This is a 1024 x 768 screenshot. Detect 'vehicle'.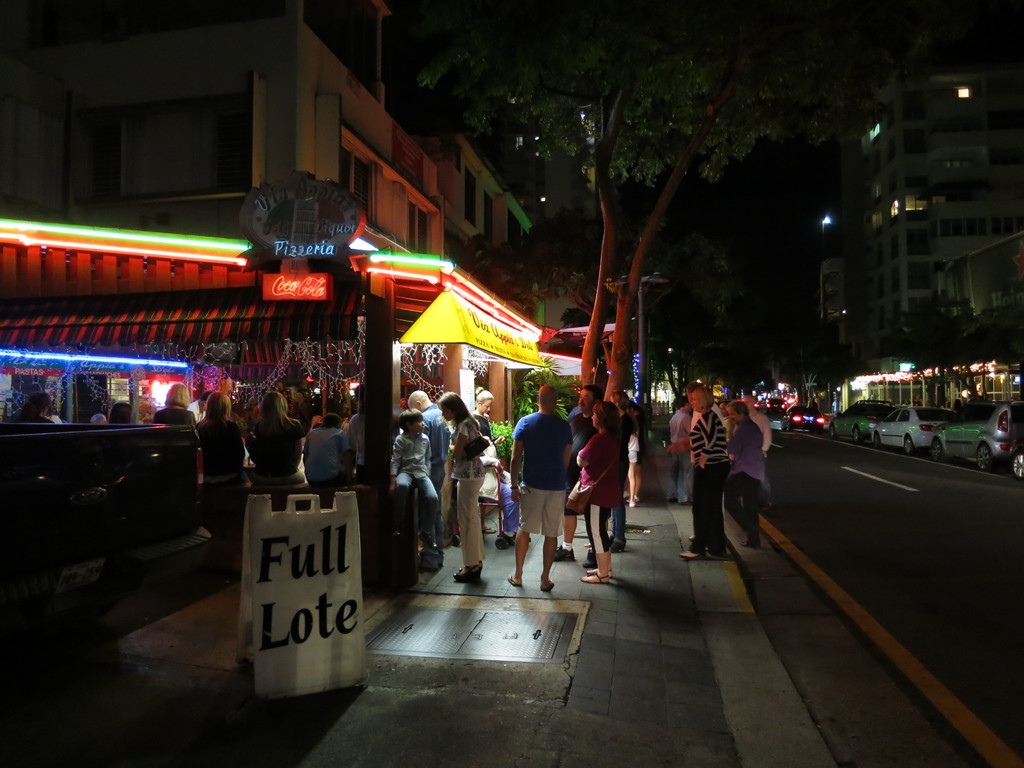
822:401:894:442.
